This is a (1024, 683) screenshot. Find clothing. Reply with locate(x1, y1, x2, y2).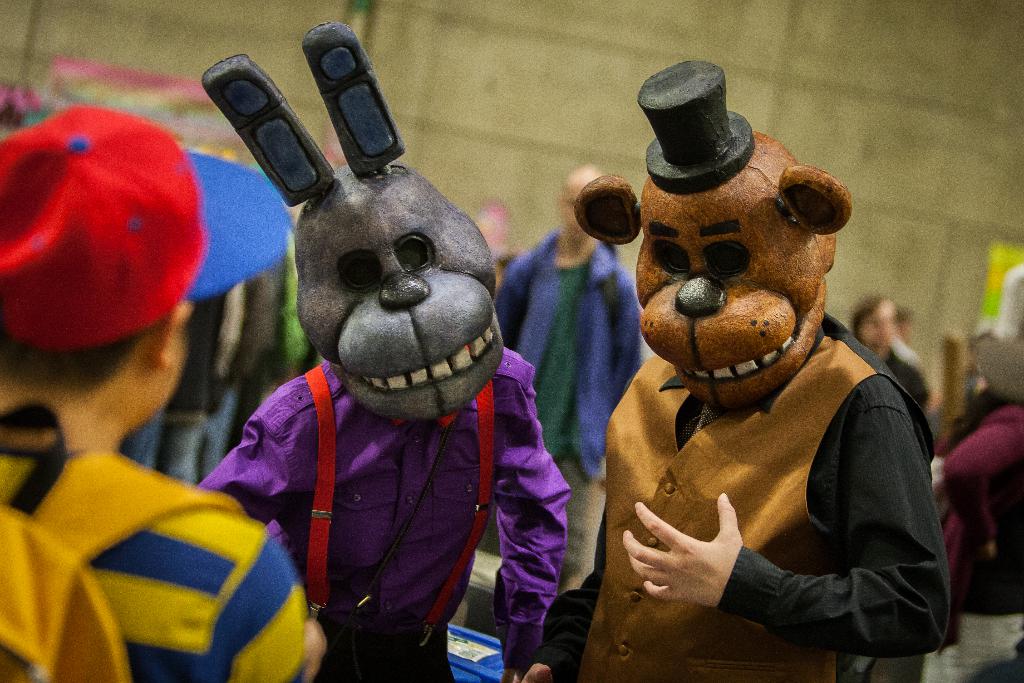
locate(493, 235, 669, 494).
